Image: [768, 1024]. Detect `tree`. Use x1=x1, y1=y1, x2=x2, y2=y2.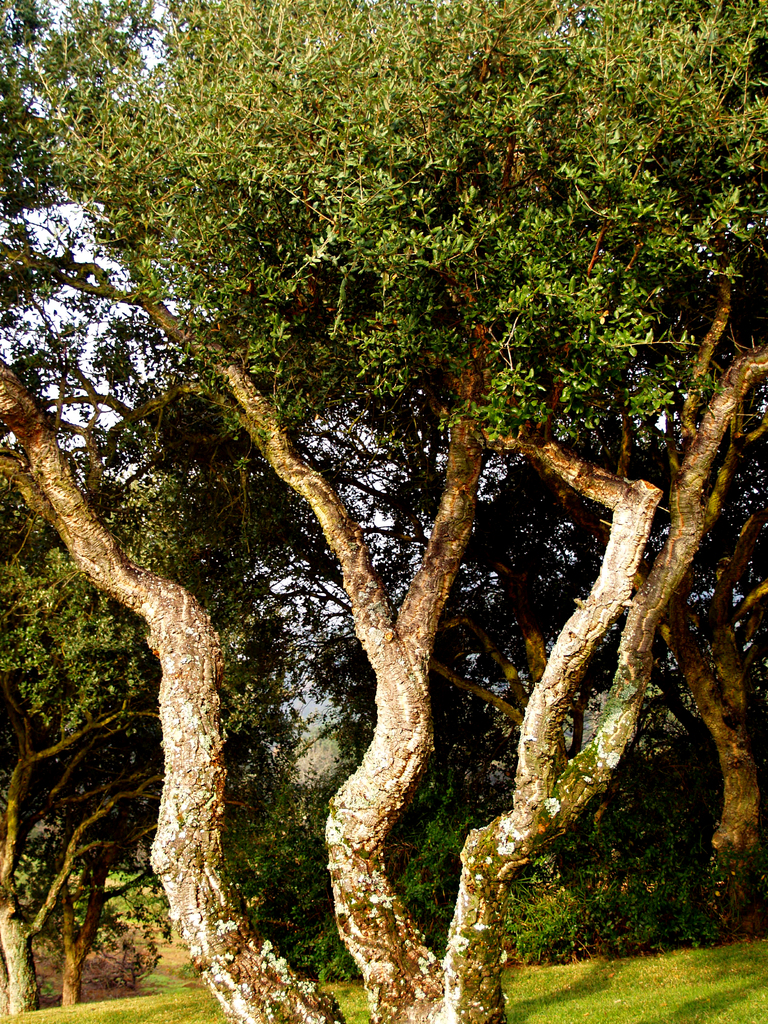
x1=648, y1=438, x2=767, y2=956.
